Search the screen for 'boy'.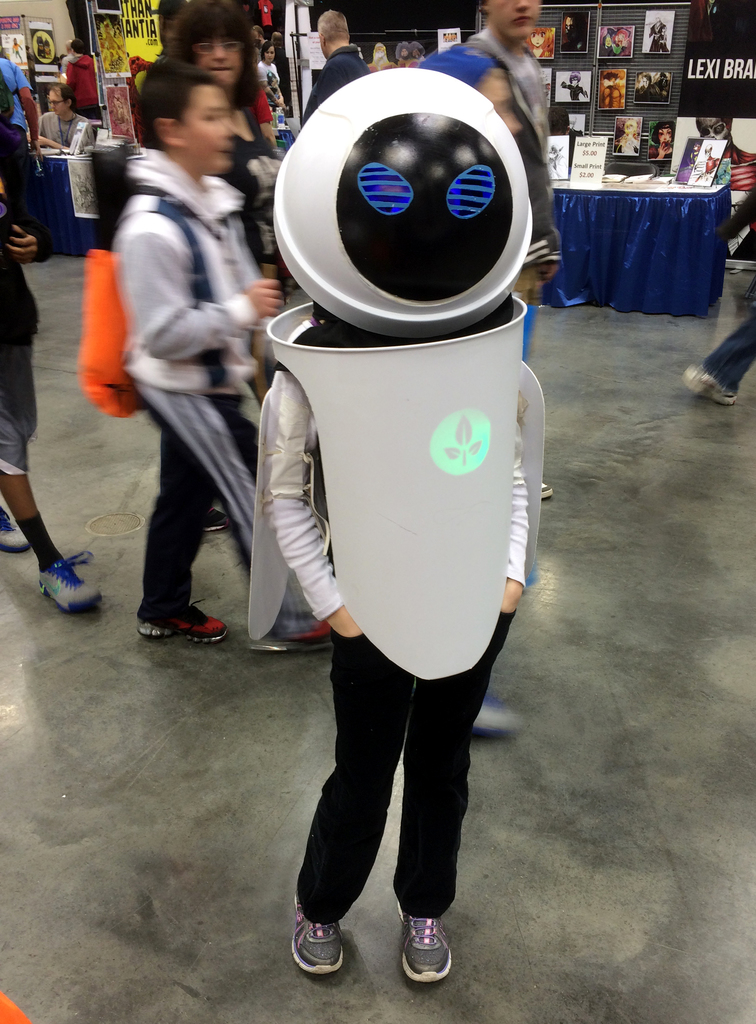
Found at locate(111, 59, 333, 652).
